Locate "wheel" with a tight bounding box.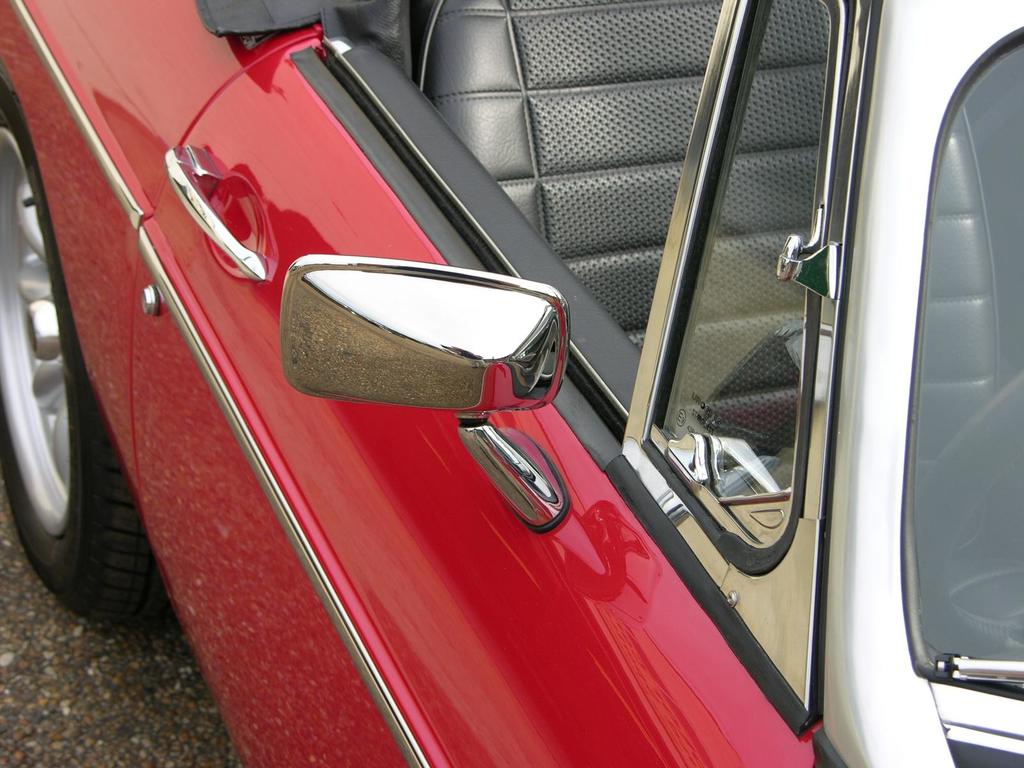
[left=0, top=83, right=158, bottom=621].
